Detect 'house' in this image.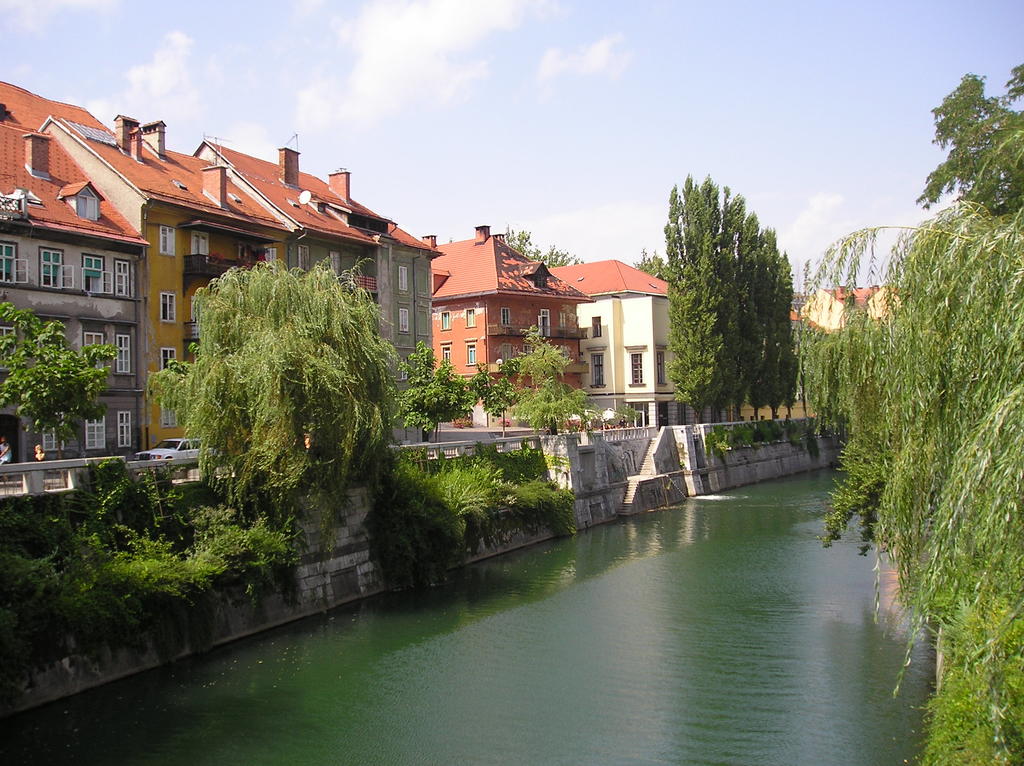
Detection: box=[754, 267, 892, 362].
